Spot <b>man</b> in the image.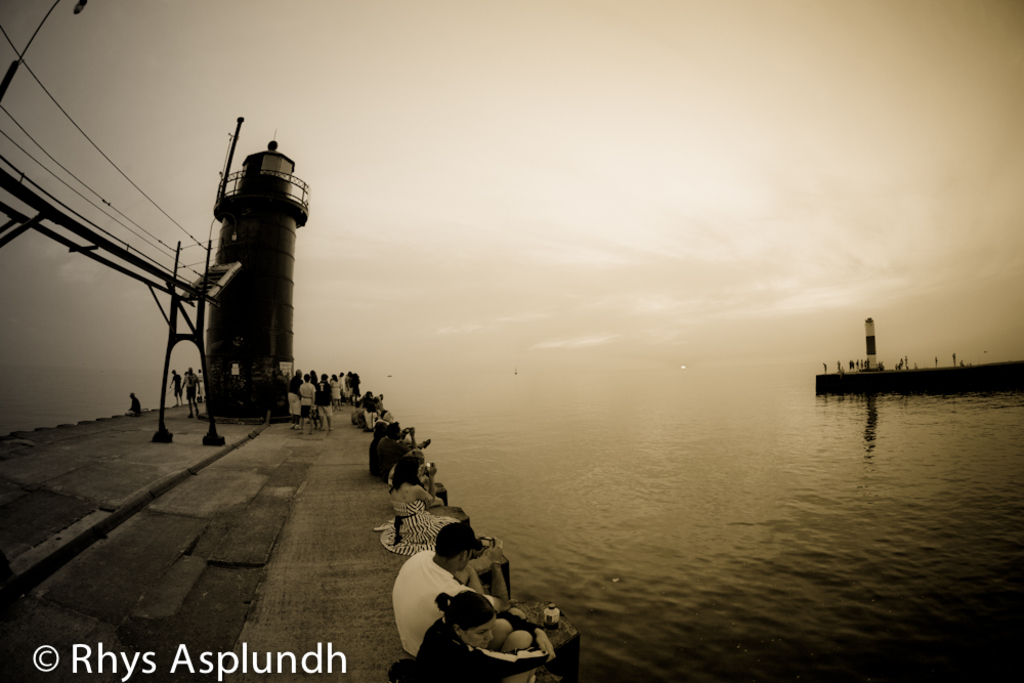
<b>man</b> found at bbox(394, 518, 521, 673).
